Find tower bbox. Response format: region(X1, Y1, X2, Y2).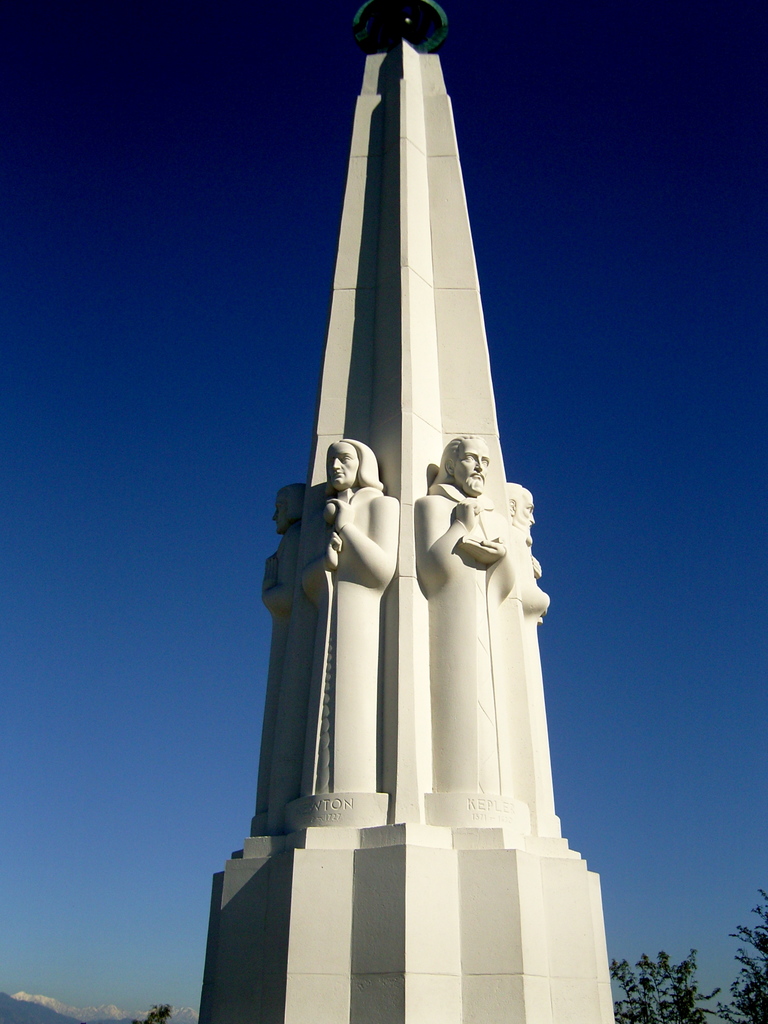
region(203, 0, 607, 978).
